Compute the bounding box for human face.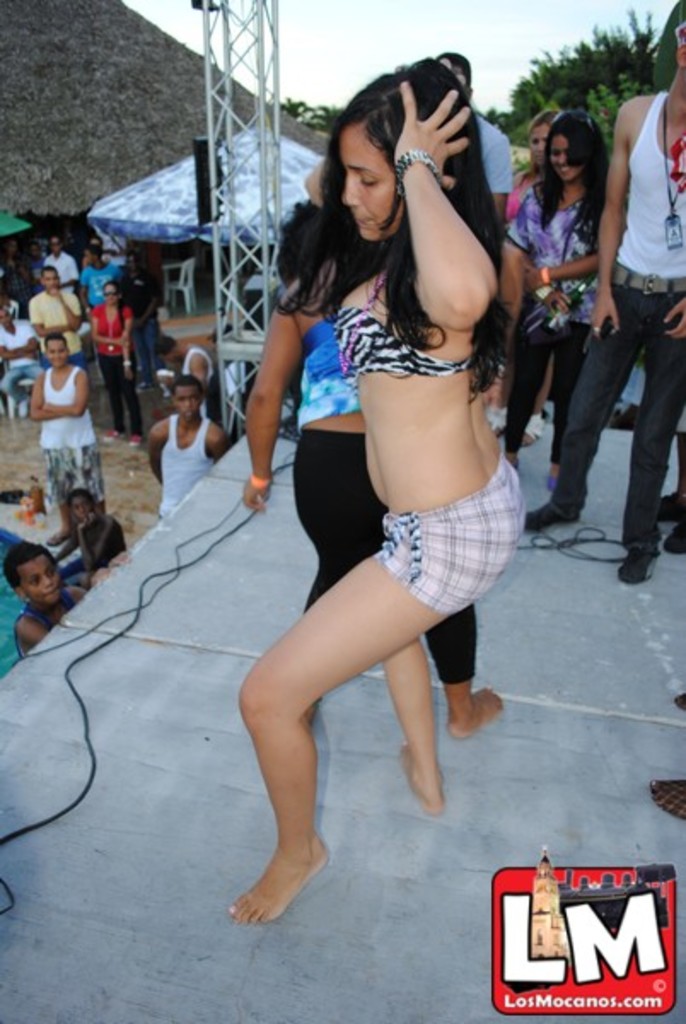
{"x1": 44, "y1": 270, "x2": 58, "y2": 290}.
